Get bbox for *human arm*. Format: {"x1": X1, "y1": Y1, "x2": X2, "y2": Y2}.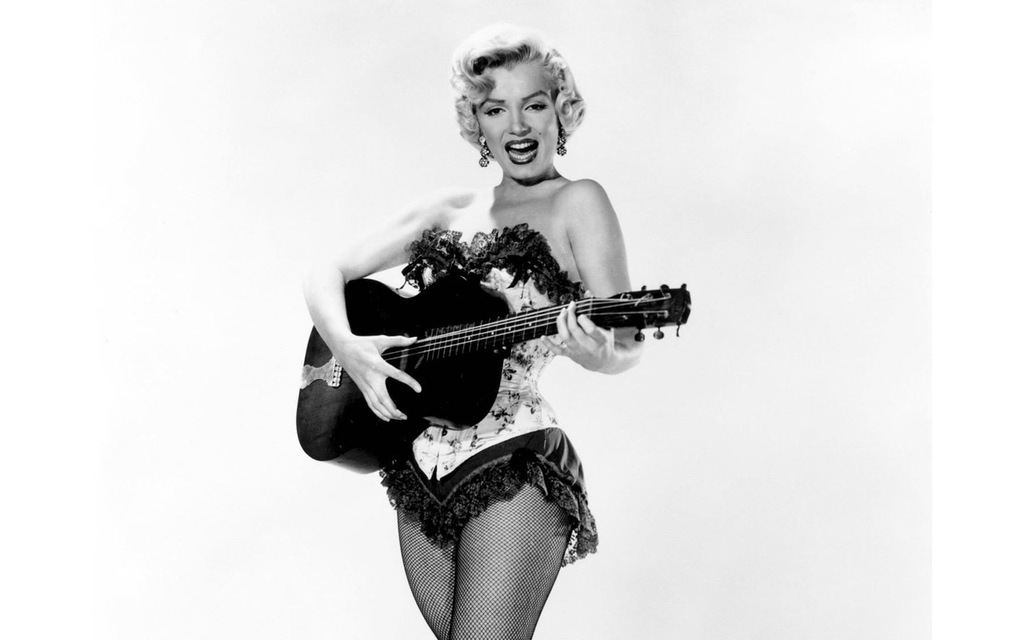
{"x1": 538, "y1": 182, "x2": 640, "y2": 371}.
